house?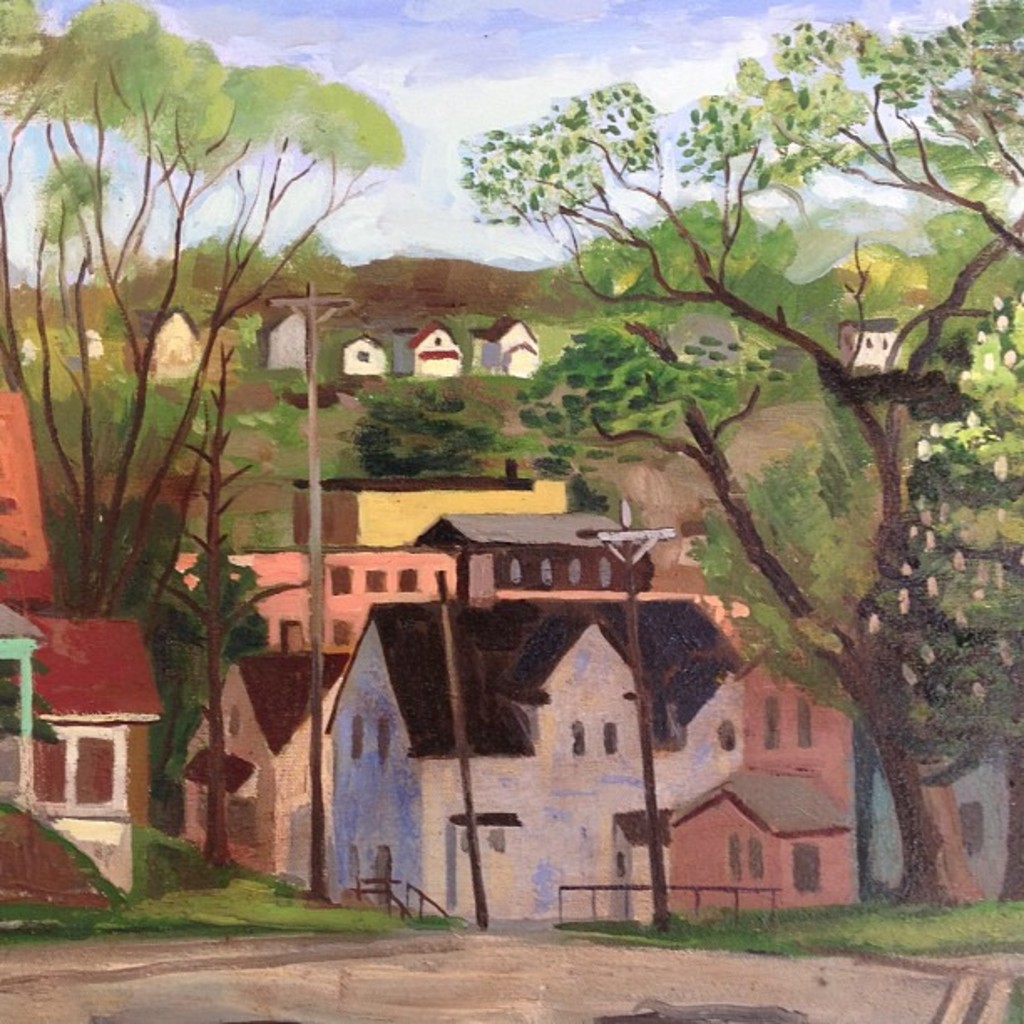
(left=402, top=507, right=649, bottom=592)
